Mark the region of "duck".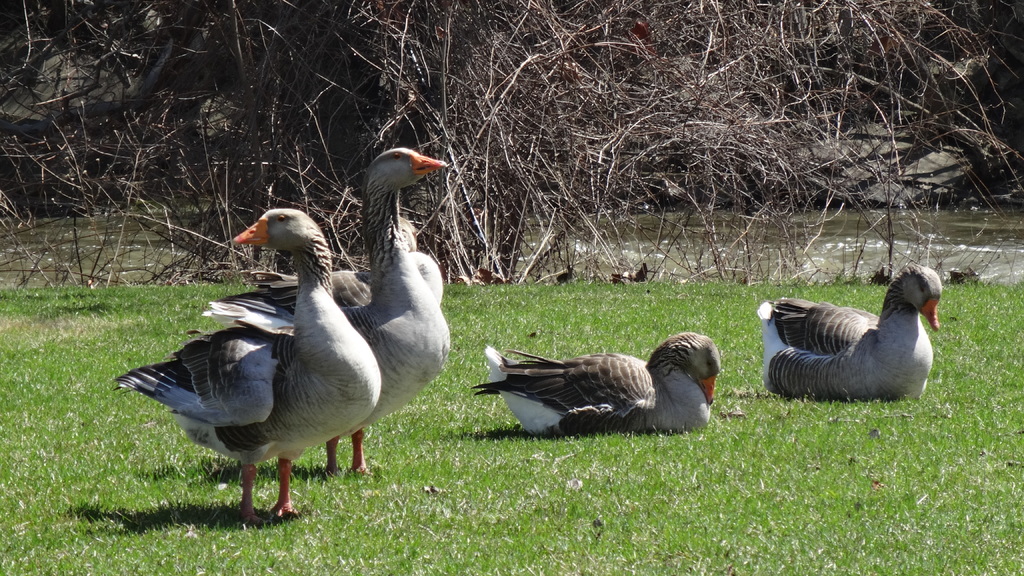
Region: x1=204, y1=146, x2=463, y2=466.
